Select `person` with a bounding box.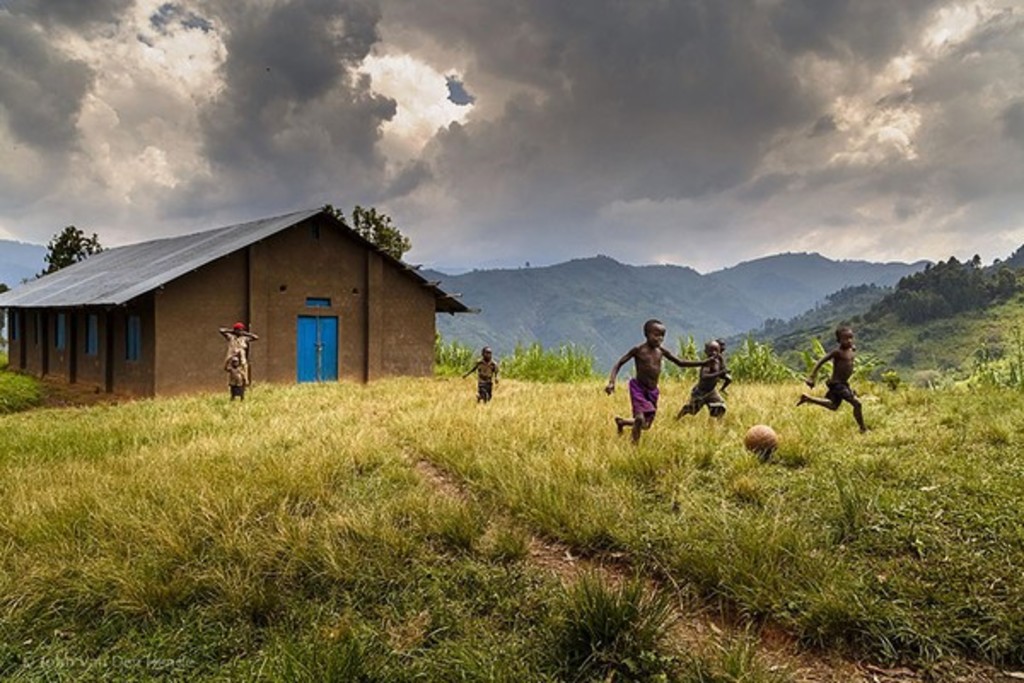
Rect(599, 319, 708, 444).
